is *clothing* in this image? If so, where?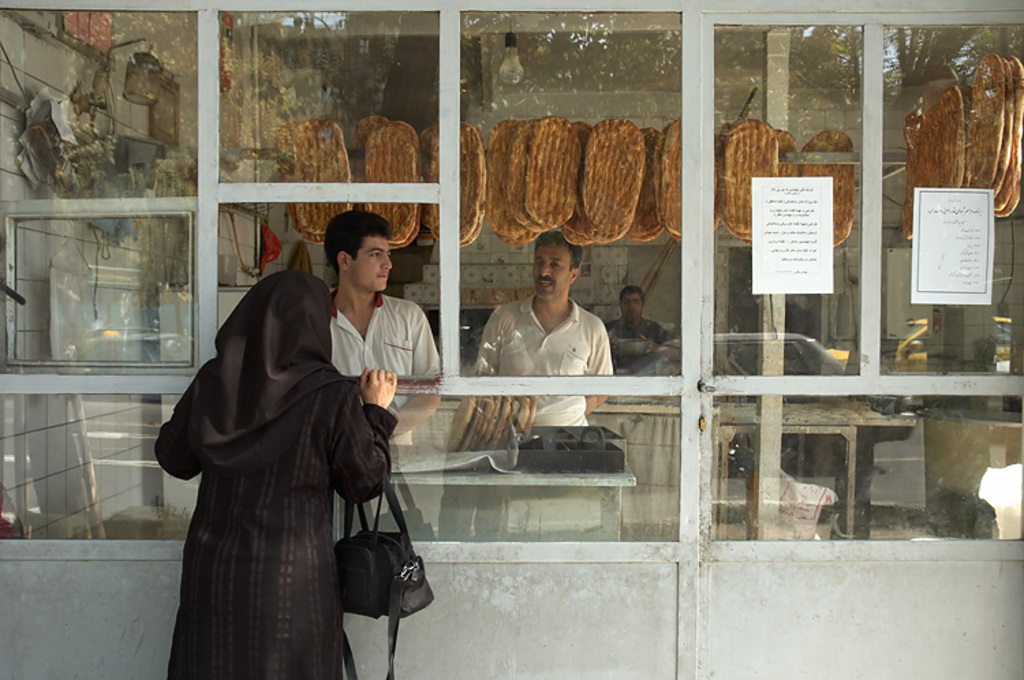
Yes, at BBox(317, 294, 444, 496).
